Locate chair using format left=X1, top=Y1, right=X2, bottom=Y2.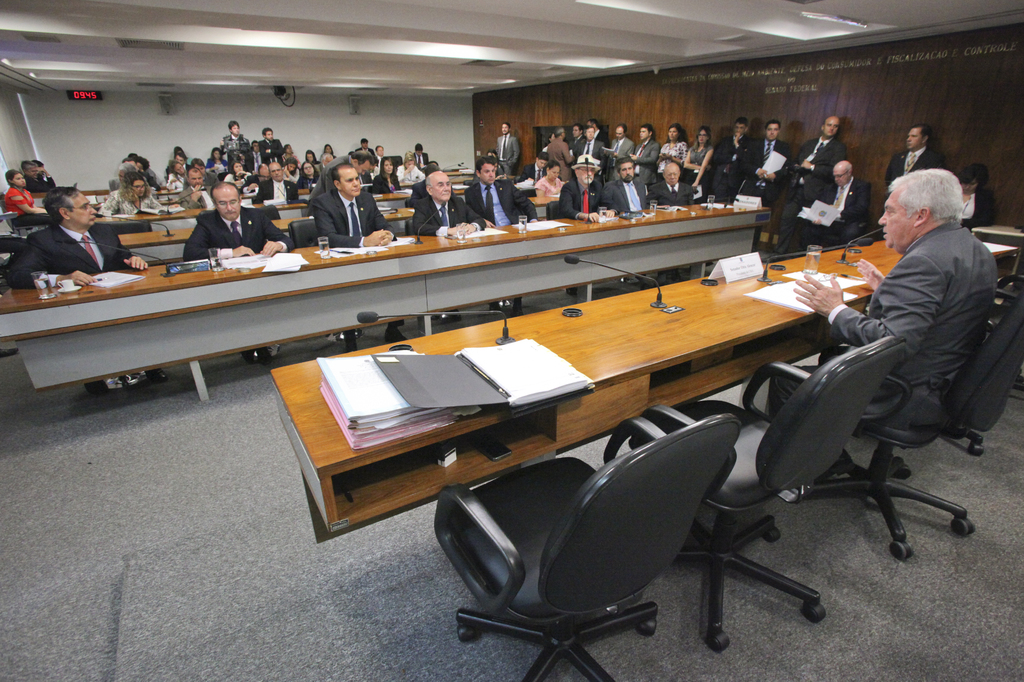
left=776, top=309, right=1023, bottom=561.
